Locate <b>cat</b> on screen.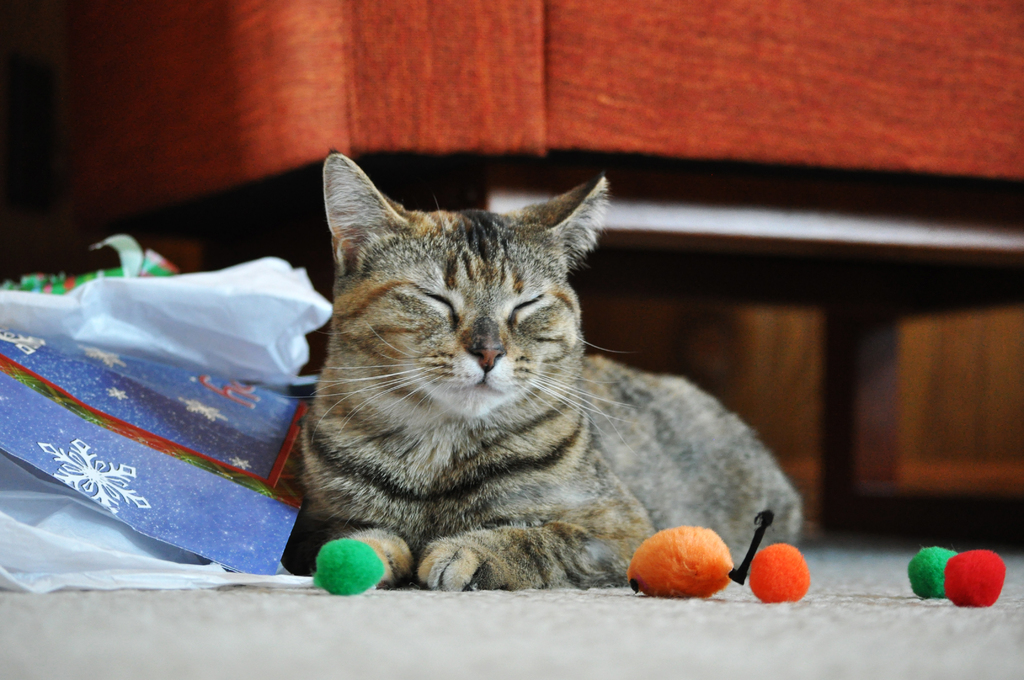
On screen at locate(294, 147, 807, 595).
